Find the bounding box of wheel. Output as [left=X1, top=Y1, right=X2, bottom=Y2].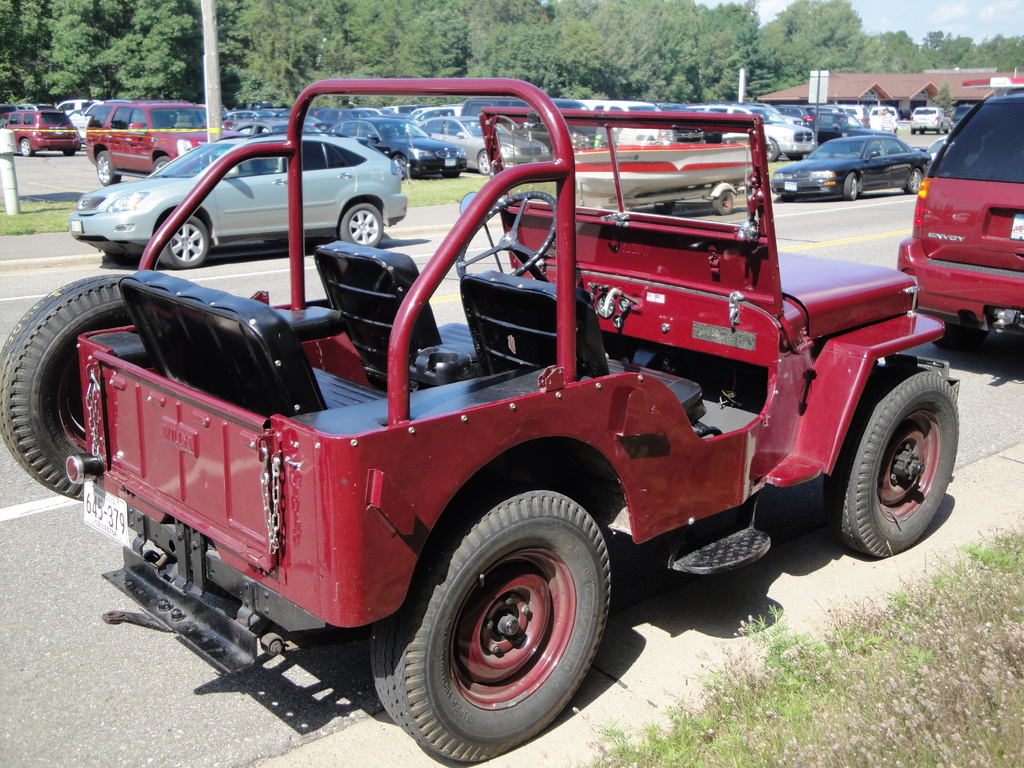
[left=150, top=151, right=173, bottom=172].
